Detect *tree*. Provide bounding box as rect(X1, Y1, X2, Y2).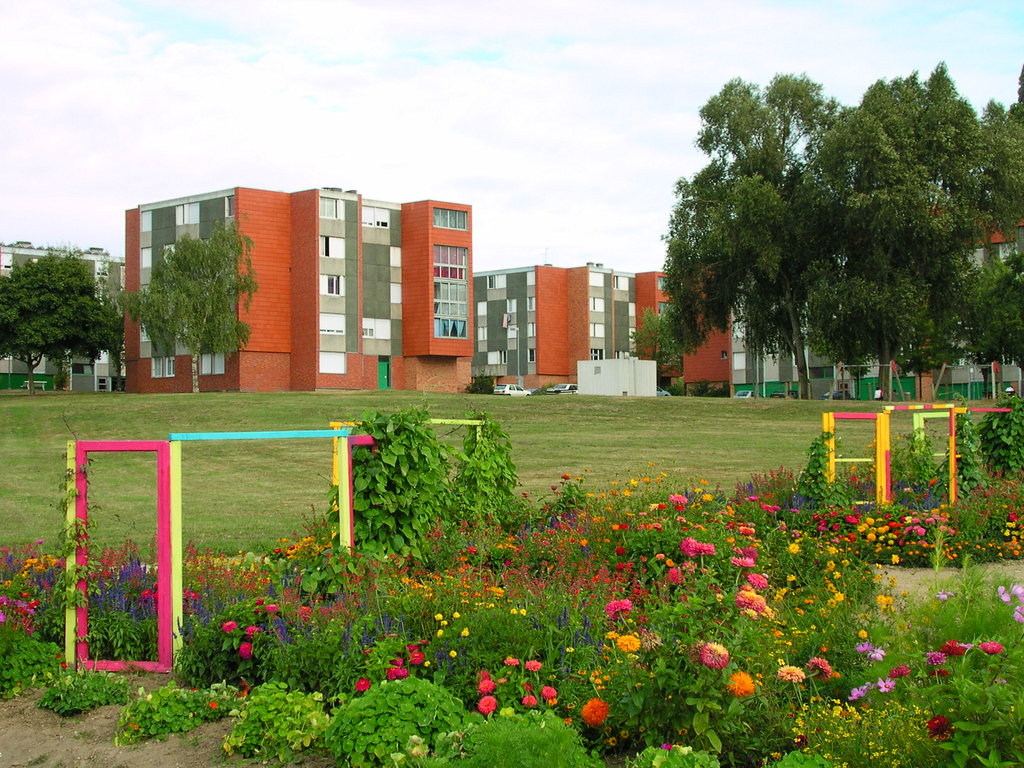
rect(122, 209, 257, 399).
